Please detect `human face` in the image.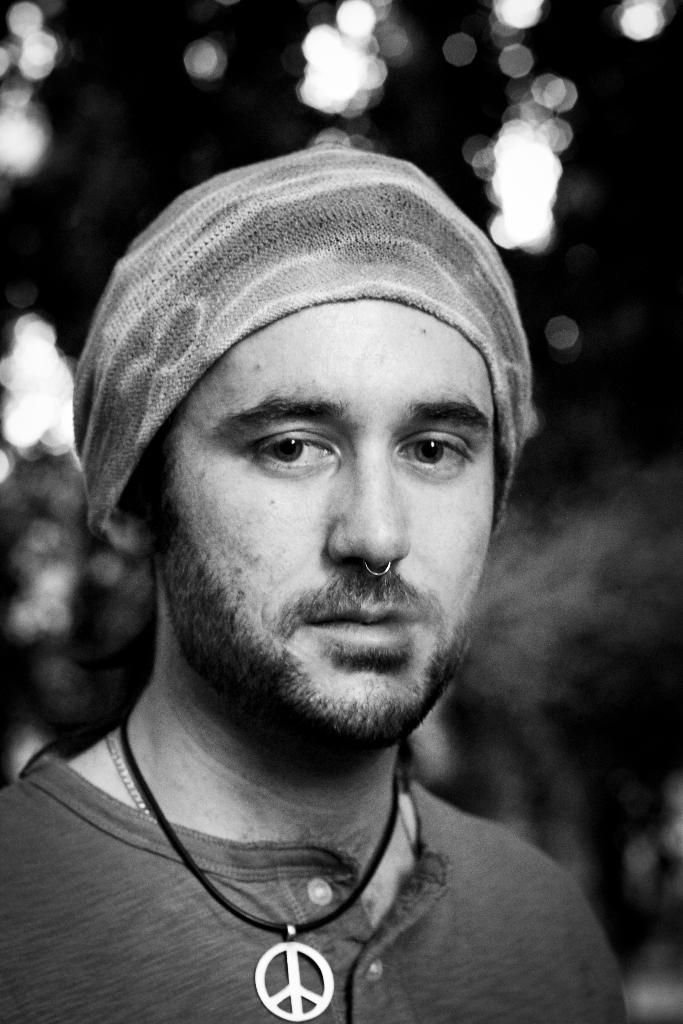
[154,299,502,748].
